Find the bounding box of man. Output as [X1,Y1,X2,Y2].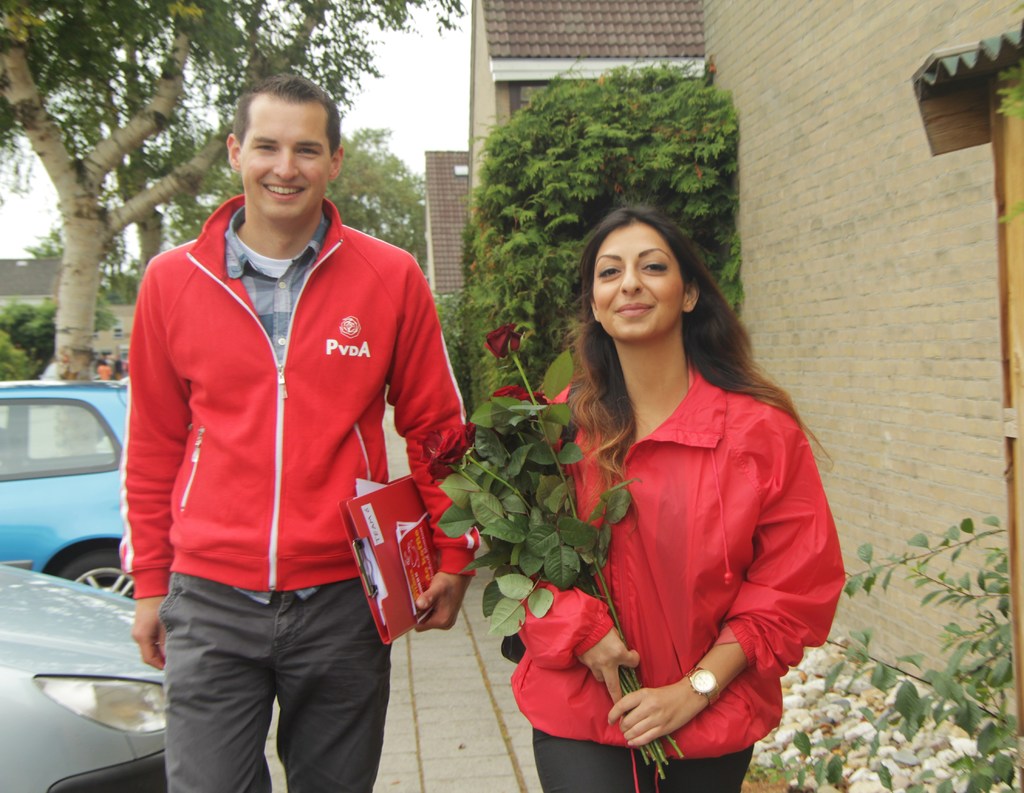
[101,53,489,780].
